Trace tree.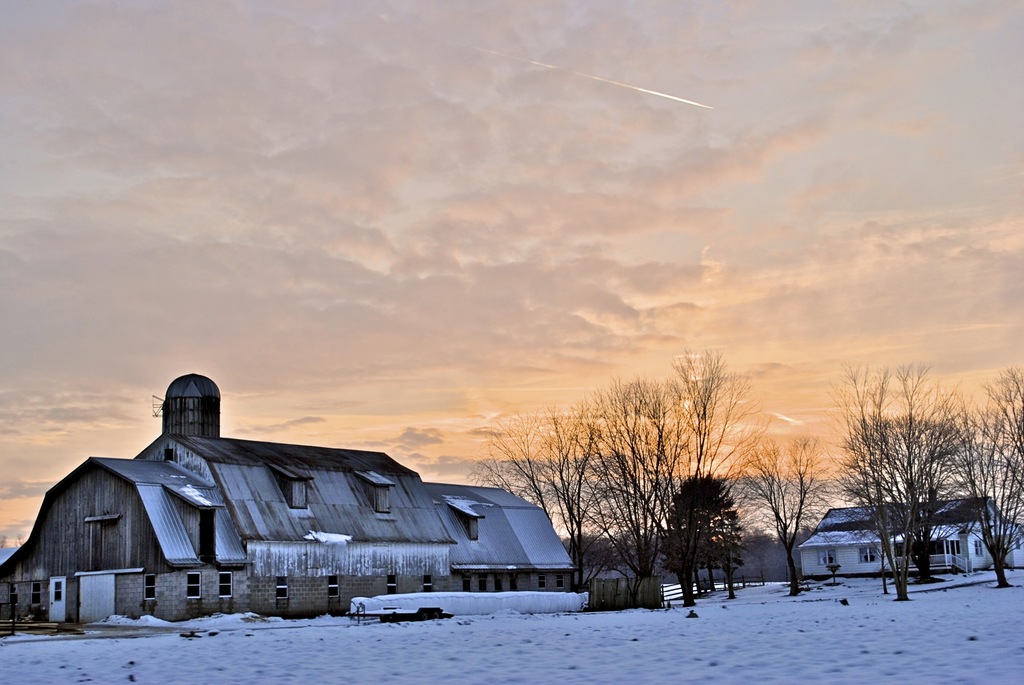
Traced to [left=979, top=361, right=1023, bottom=498].
